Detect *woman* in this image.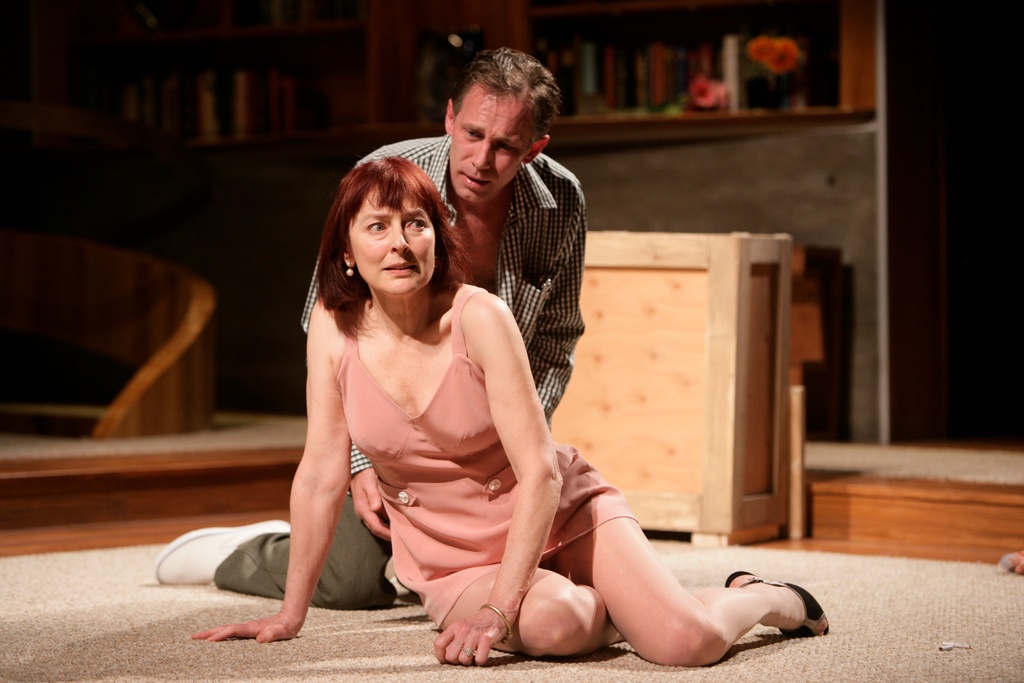
Detection: [314, 195, 787, 661].
